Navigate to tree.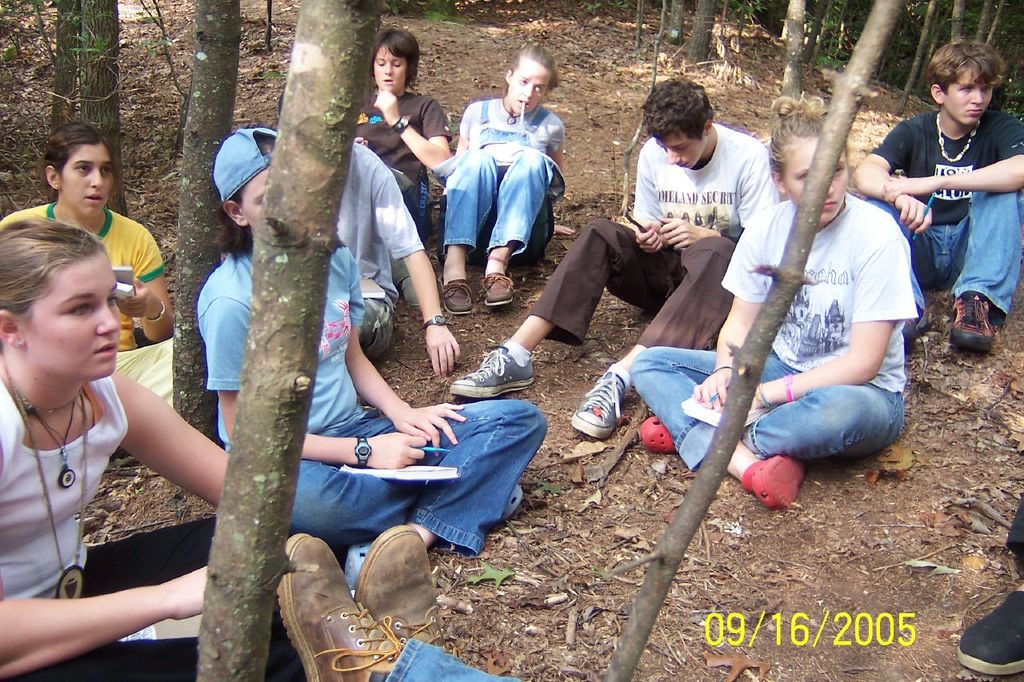
Navigation target: BBox(976, 0, 990, 44).
